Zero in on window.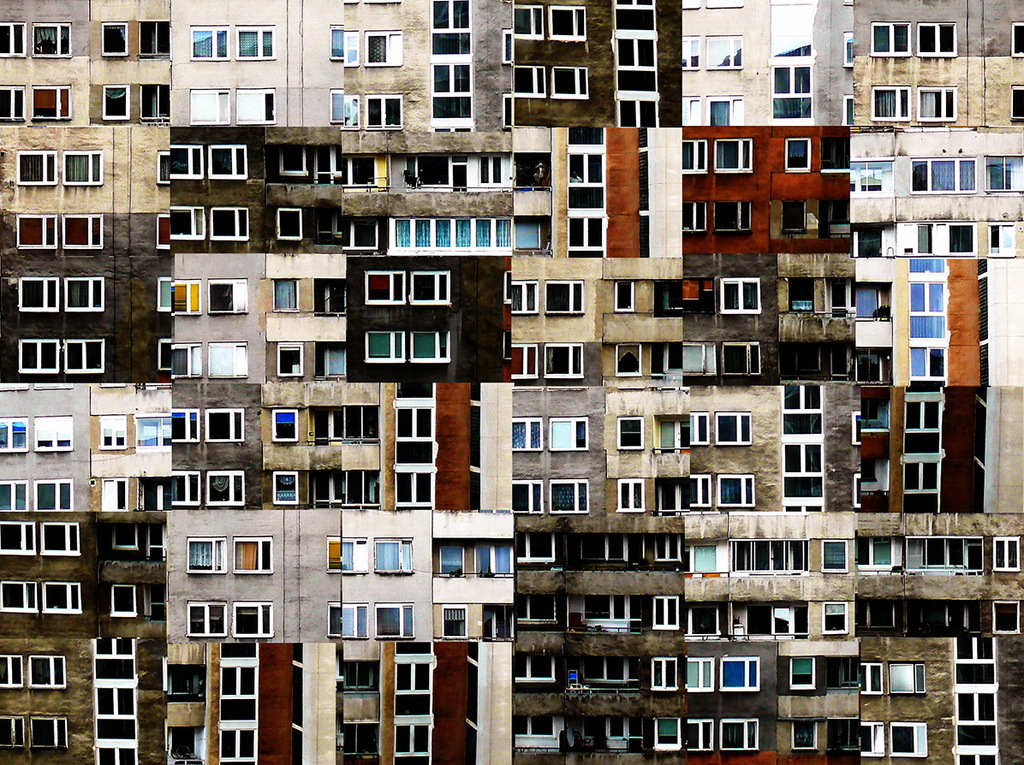
Zeroed in: (57,335,109,375).
